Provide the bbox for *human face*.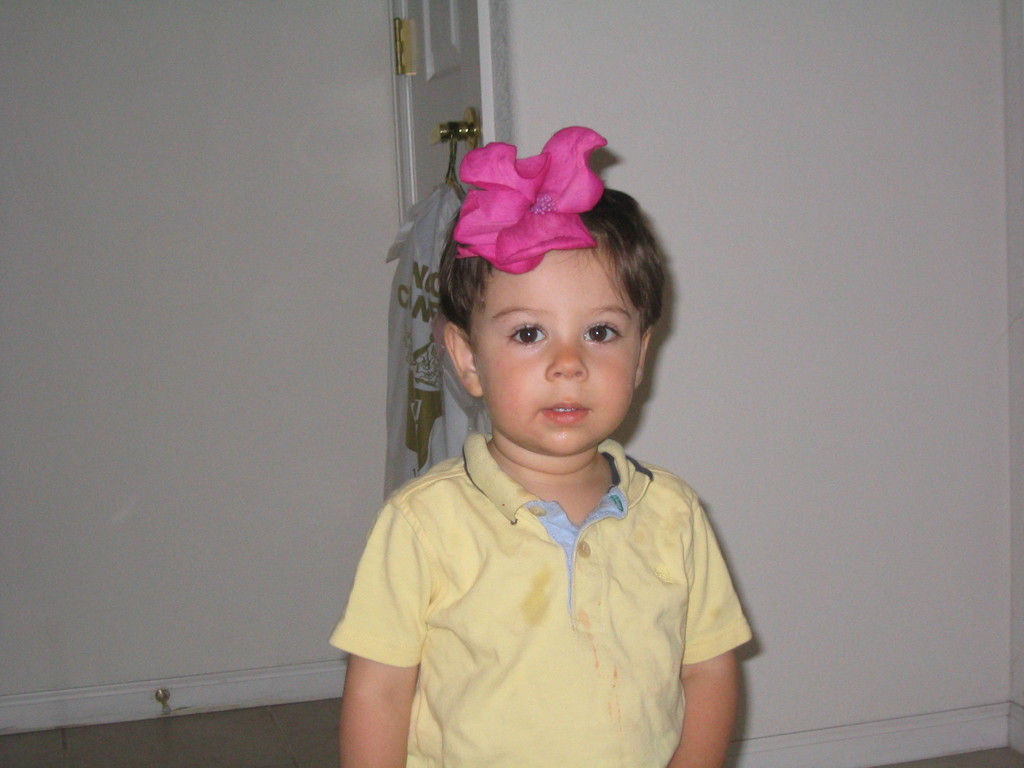
select_region(474, 236, 642, 451).
